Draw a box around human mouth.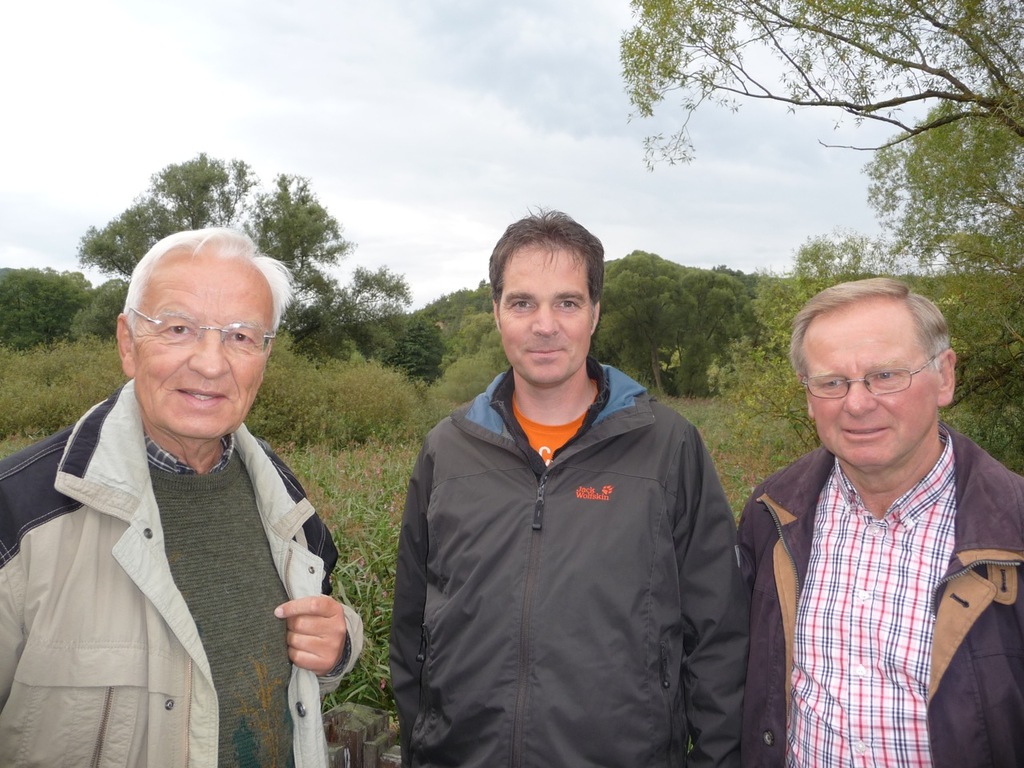
box=[839, 423, 891, 439].
